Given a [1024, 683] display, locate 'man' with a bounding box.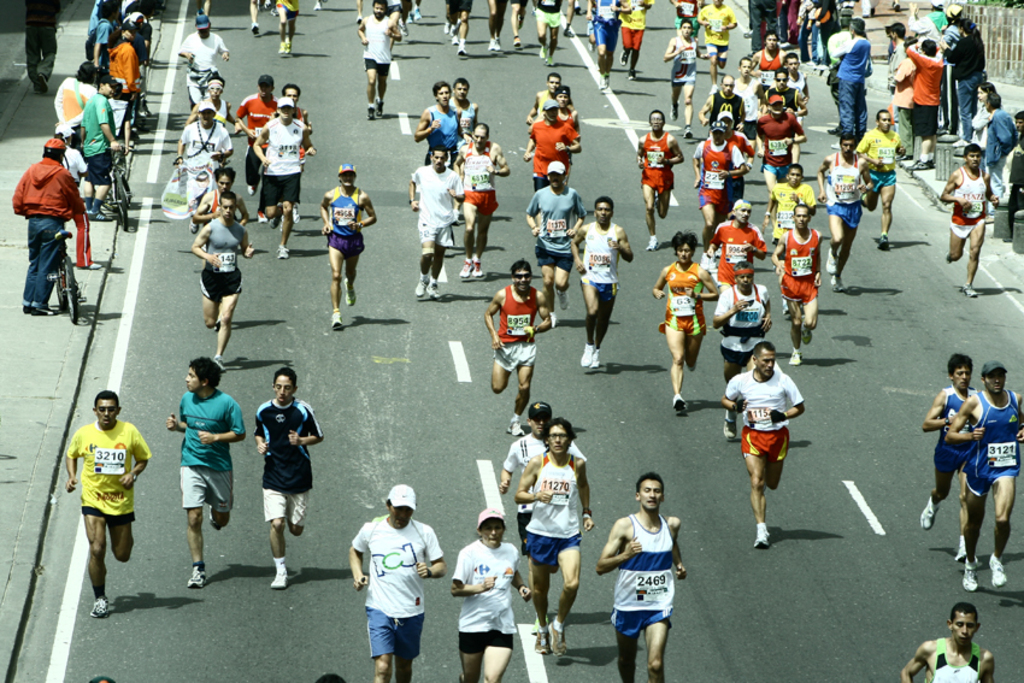
Located: [714, 267, 772, 444].
